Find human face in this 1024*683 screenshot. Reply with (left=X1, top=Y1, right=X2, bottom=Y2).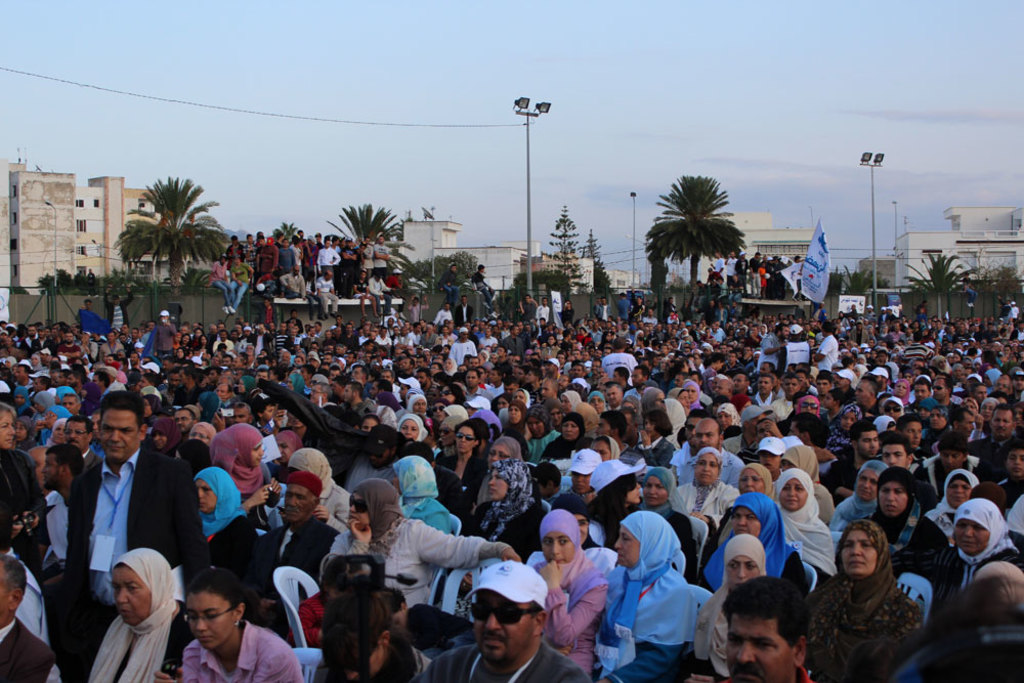
(left=432, top=405, right=446, bottom=422).
